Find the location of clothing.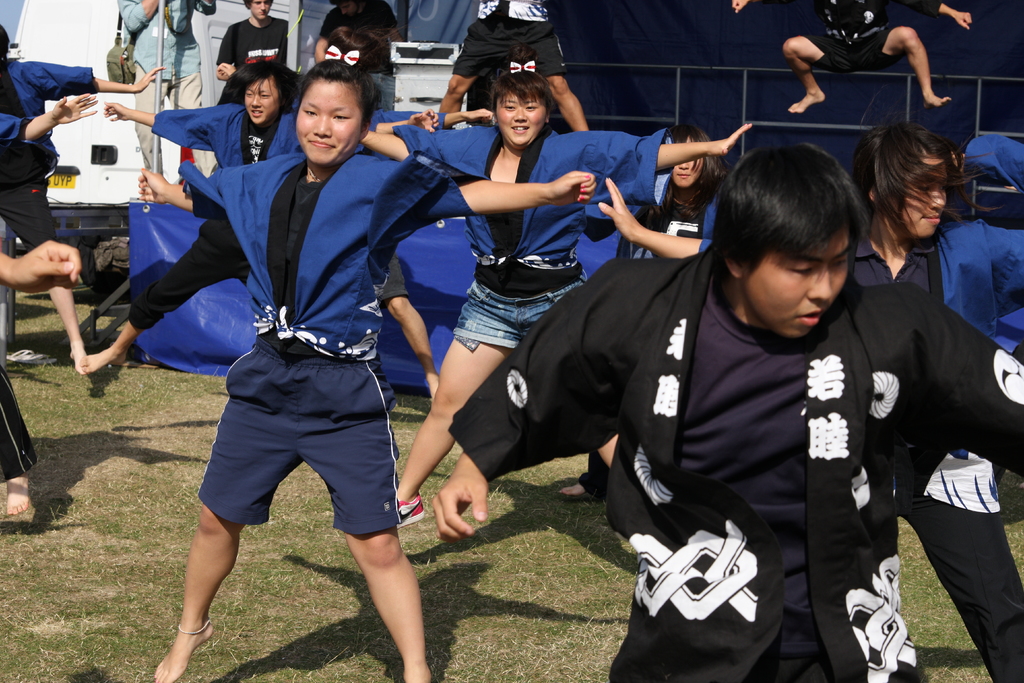
Location: {"left": 958, "top": 134, "right": 1023, "bottom": 194}.
